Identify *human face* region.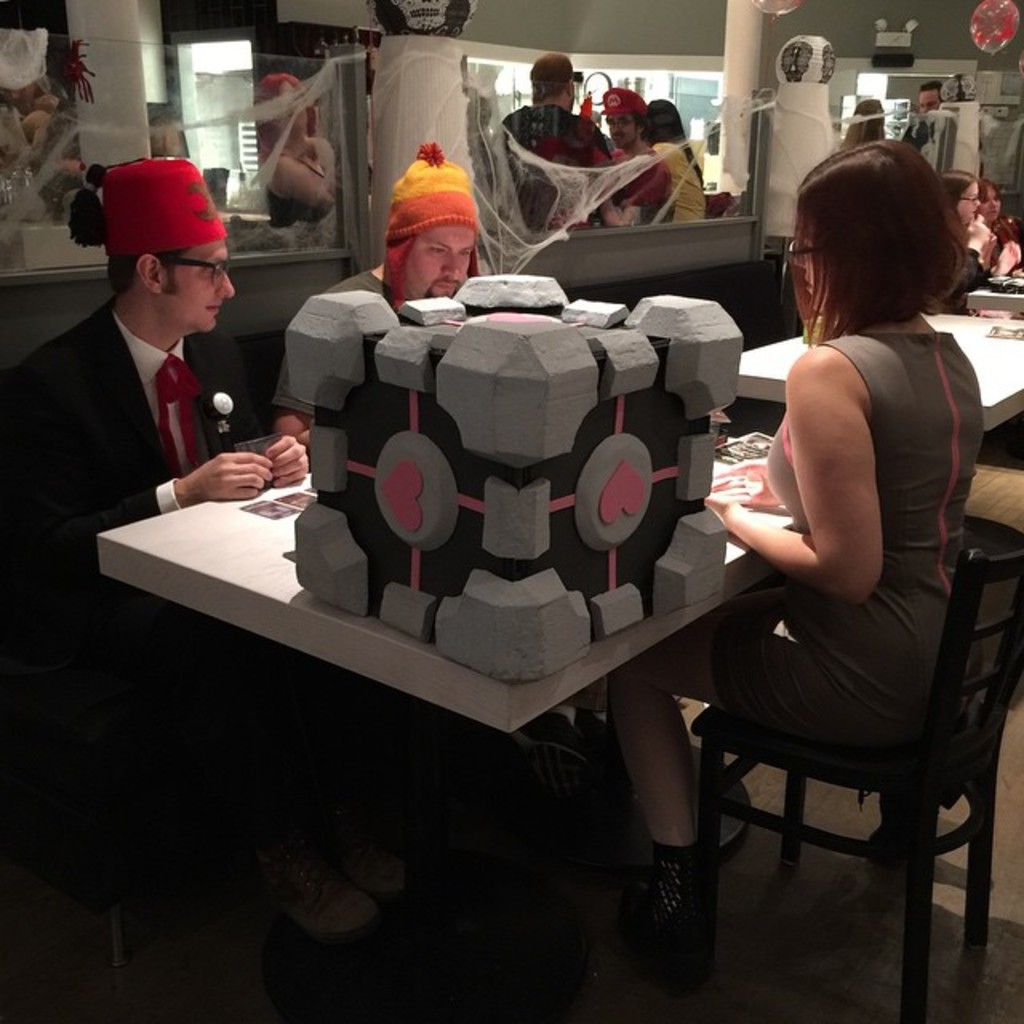
Region: detection(922, 91, 942, 115).
